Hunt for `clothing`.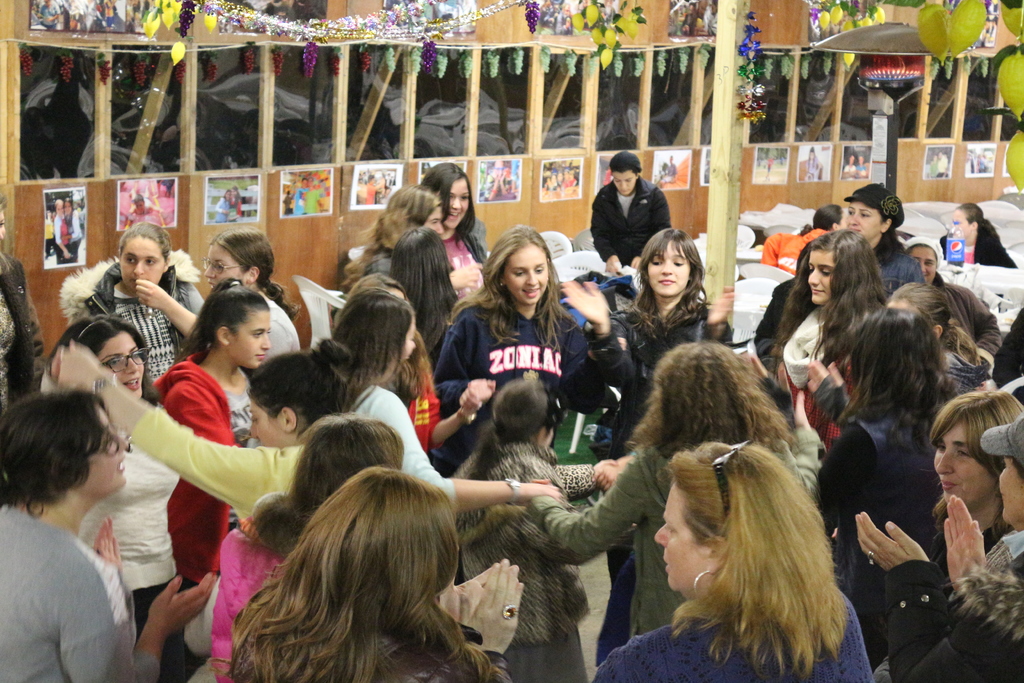
Hunted down at left=0, top=498, right=163, bottom=682.
